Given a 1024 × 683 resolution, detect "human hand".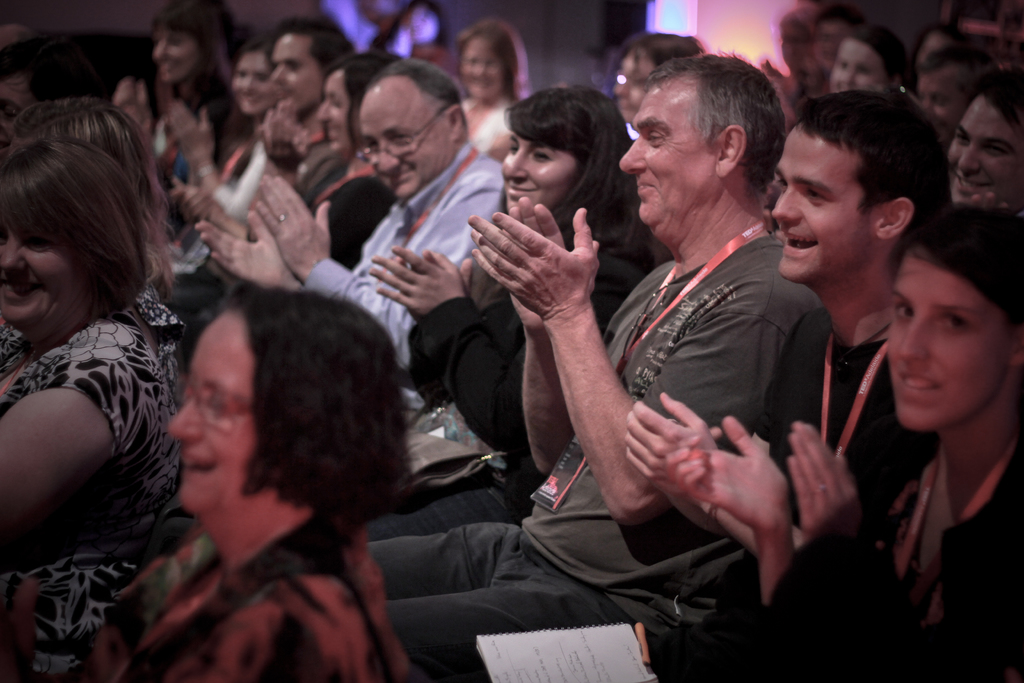
[x1=111, y1=80, x2=156, y2=130].
